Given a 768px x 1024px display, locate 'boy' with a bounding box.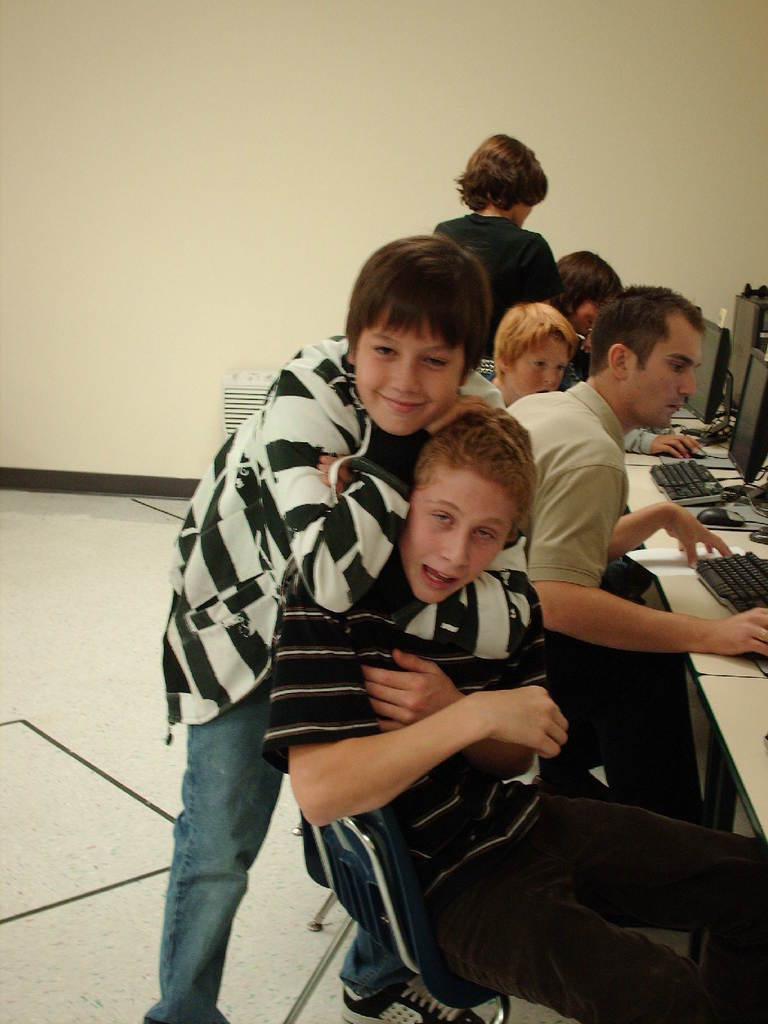
Located: 141,237,490,1023.
